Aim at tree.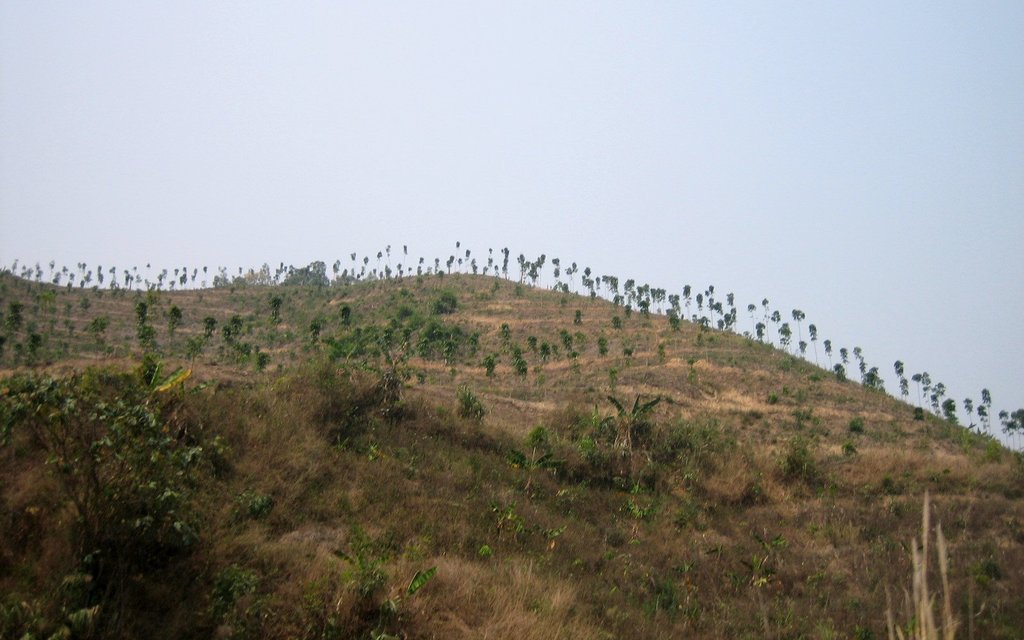
Aimed at 3/364/251/639.
